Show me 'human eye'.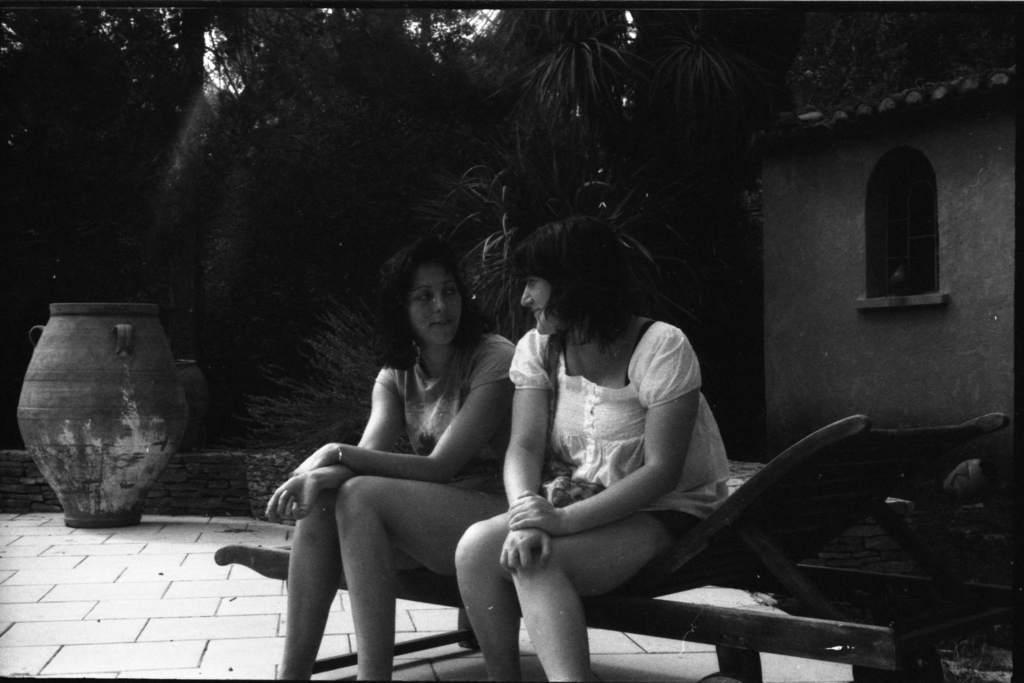
'human eye' is here: crop(527, 277, 538, 286).
